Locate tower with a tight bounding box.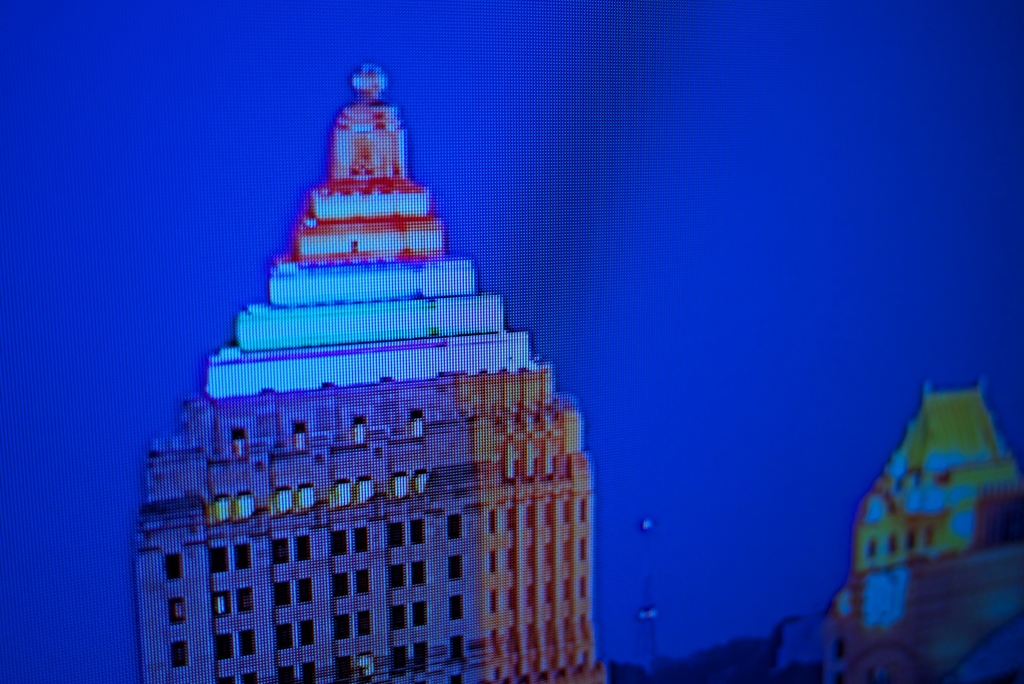
140 44 600 683.
